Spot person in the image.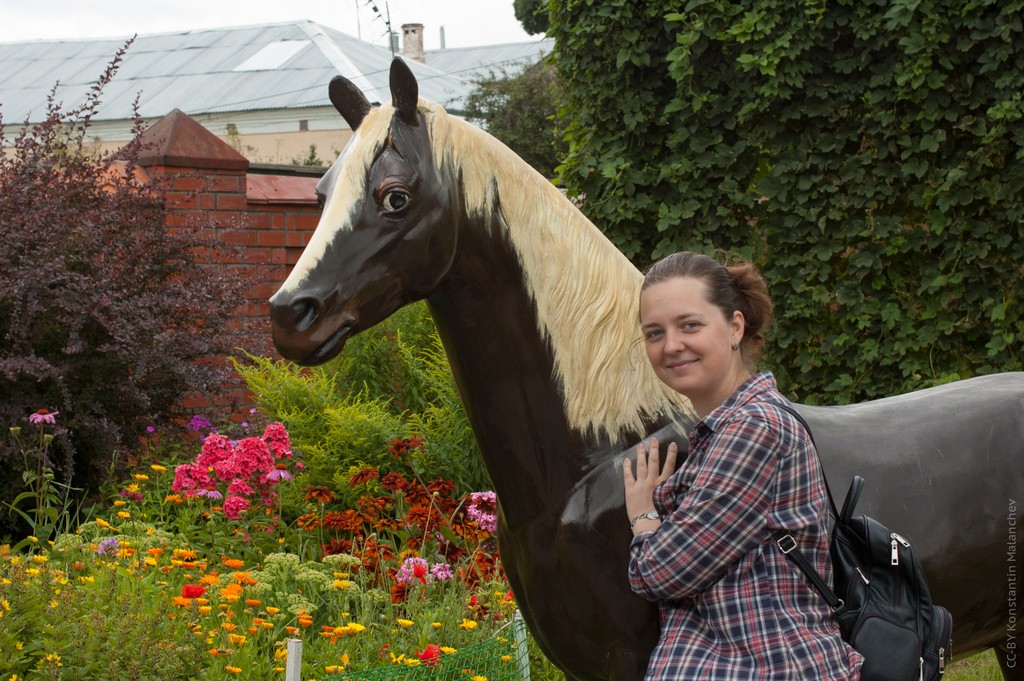
person found at [627,231,890,664].
